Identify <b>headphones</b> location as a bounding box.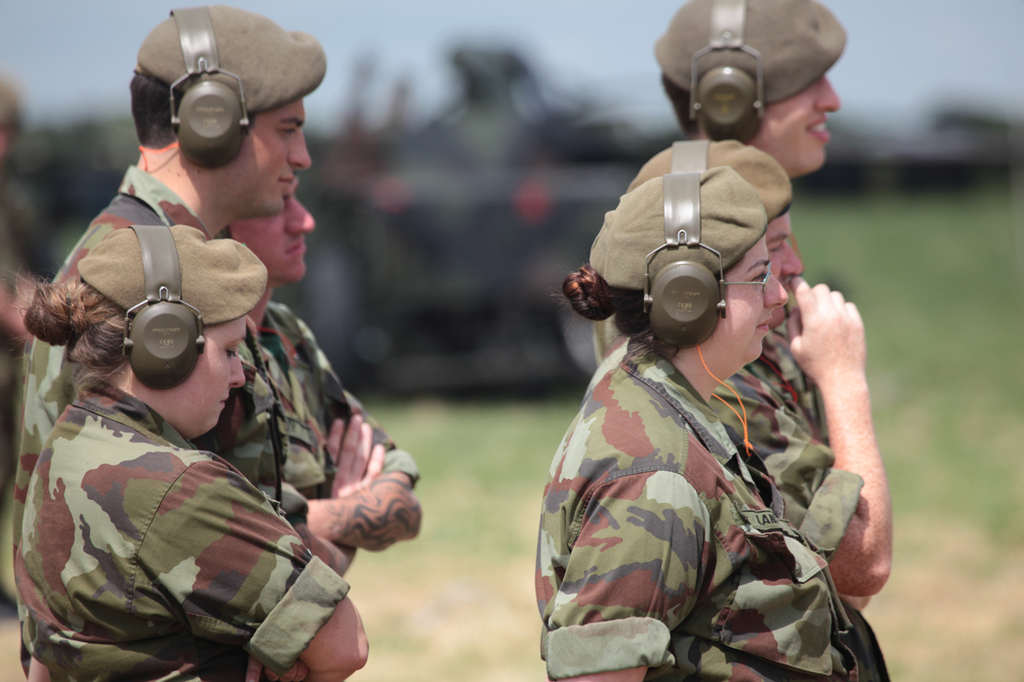
(left=172, top=7, right=250, bottom=168).
